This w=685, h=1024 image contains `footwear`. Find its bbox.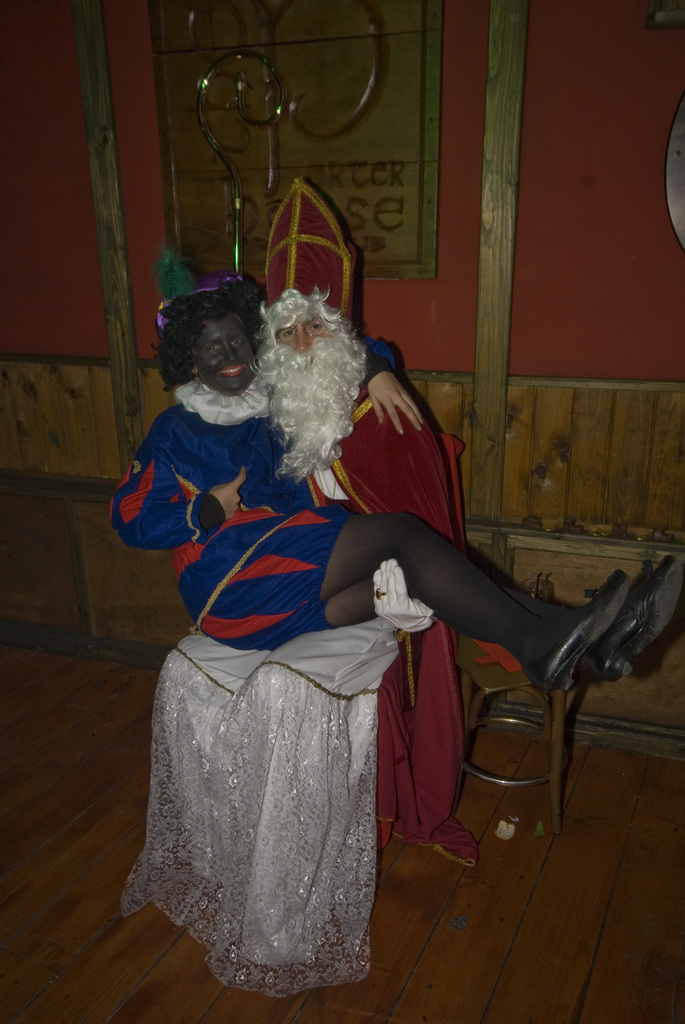
select_region(576, 550, 677, 689).
